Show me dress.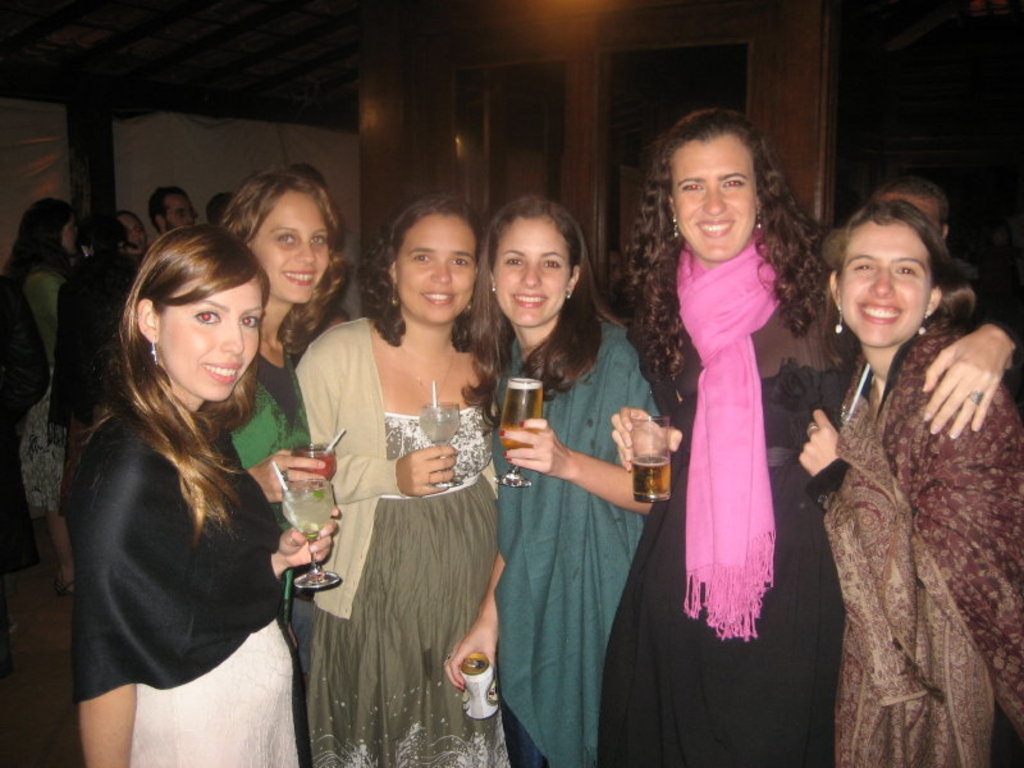
dress is here: 134,621,296,767.
